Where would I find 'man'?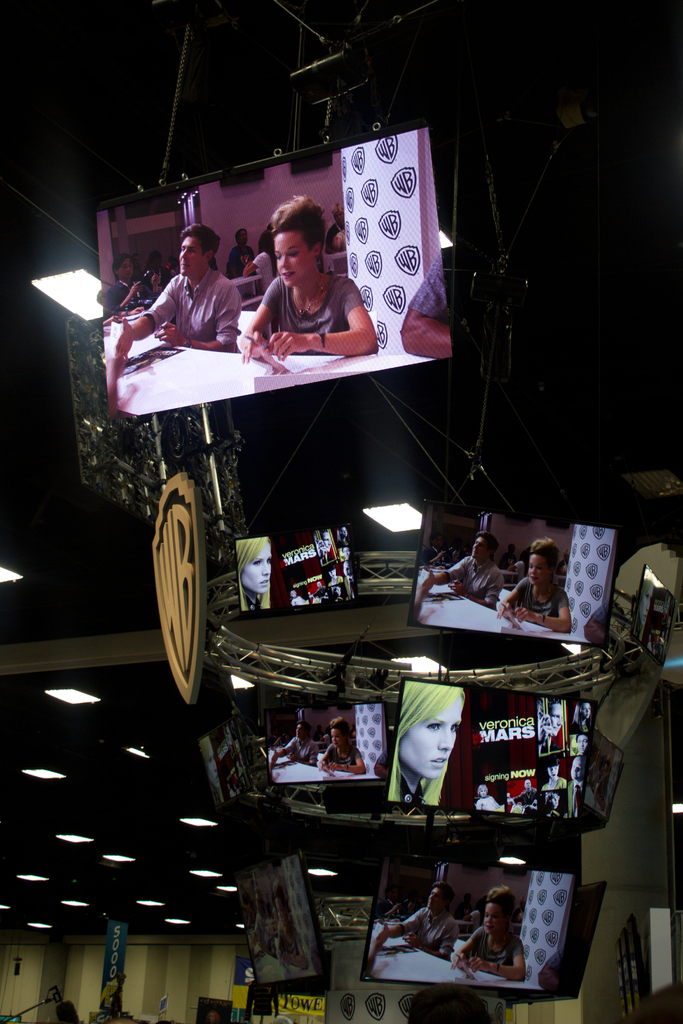
At [x1=576, y1=733, x2=589, y2=753].
